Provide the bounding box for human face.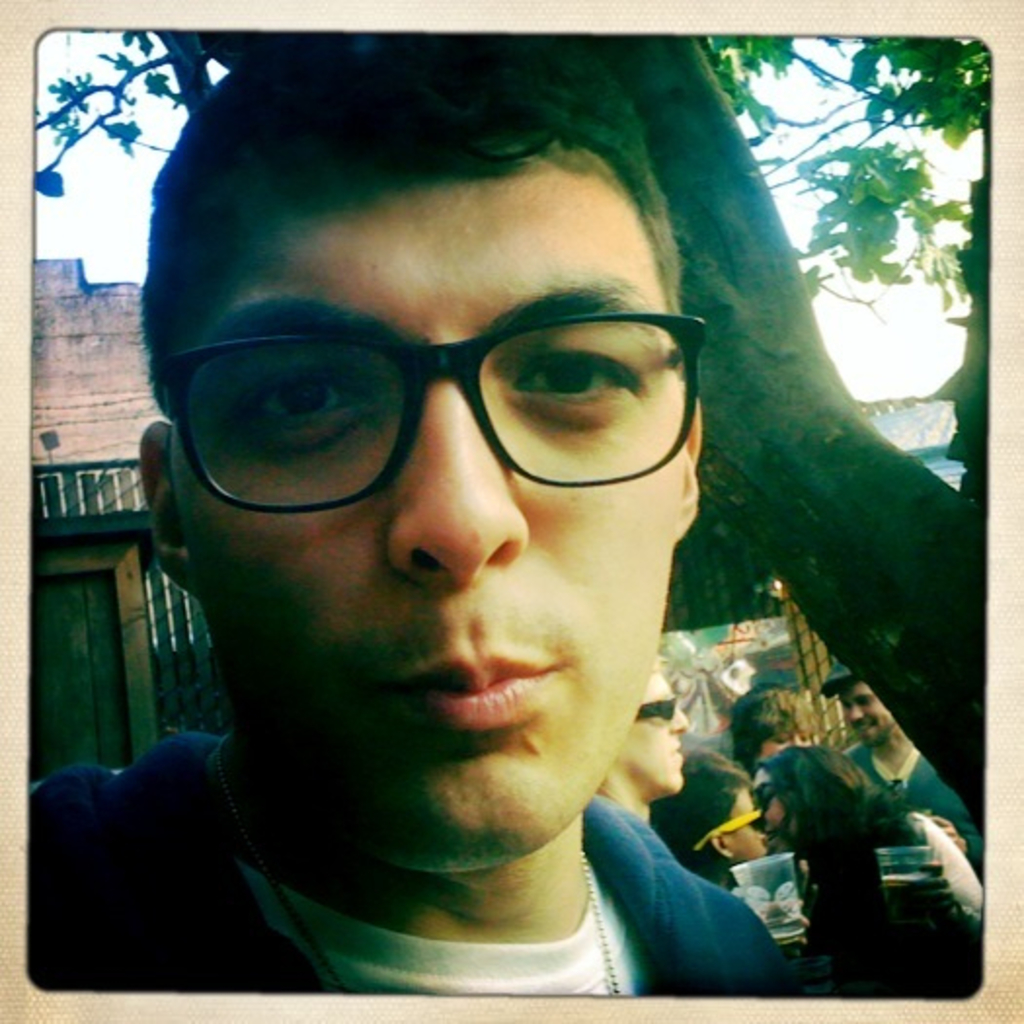
BBox(610, 669, 689, 804).
